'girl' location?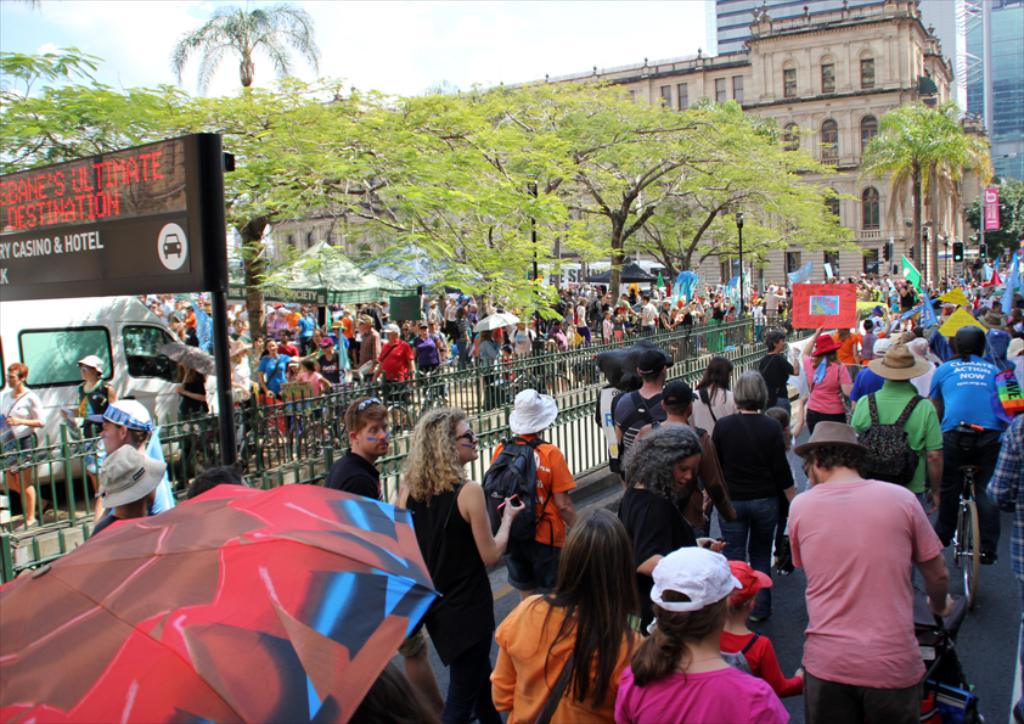
694 357 738 541
